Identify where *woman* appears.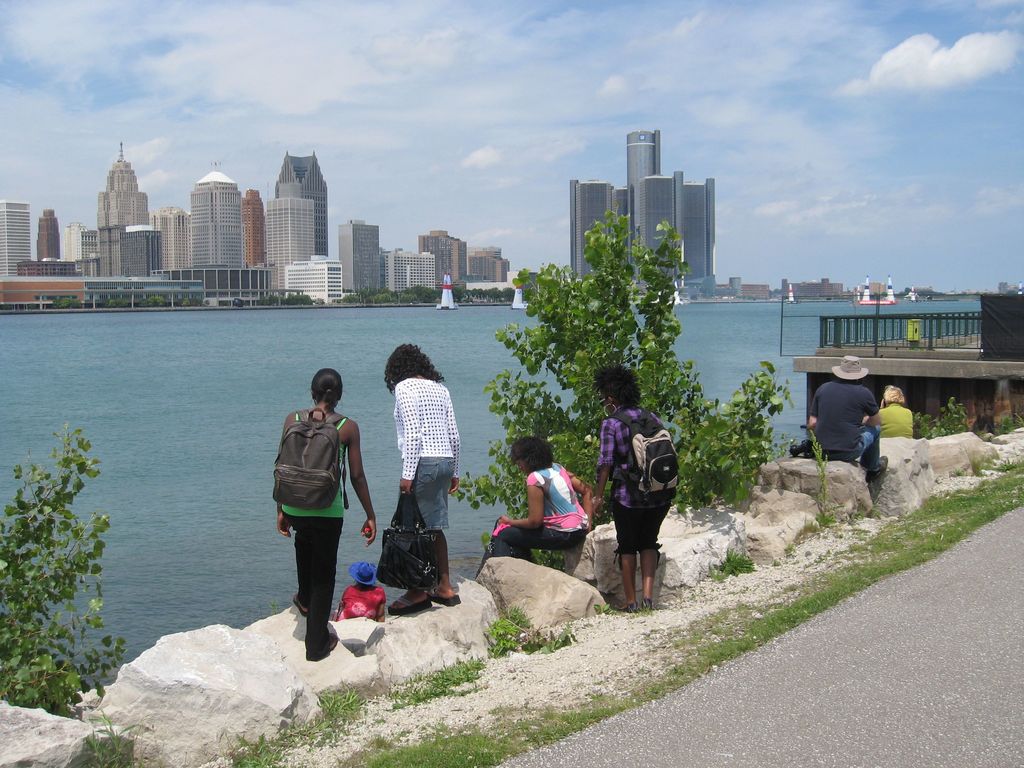
Appears at <bbox>264, 374, 379, 660</bbox>.
